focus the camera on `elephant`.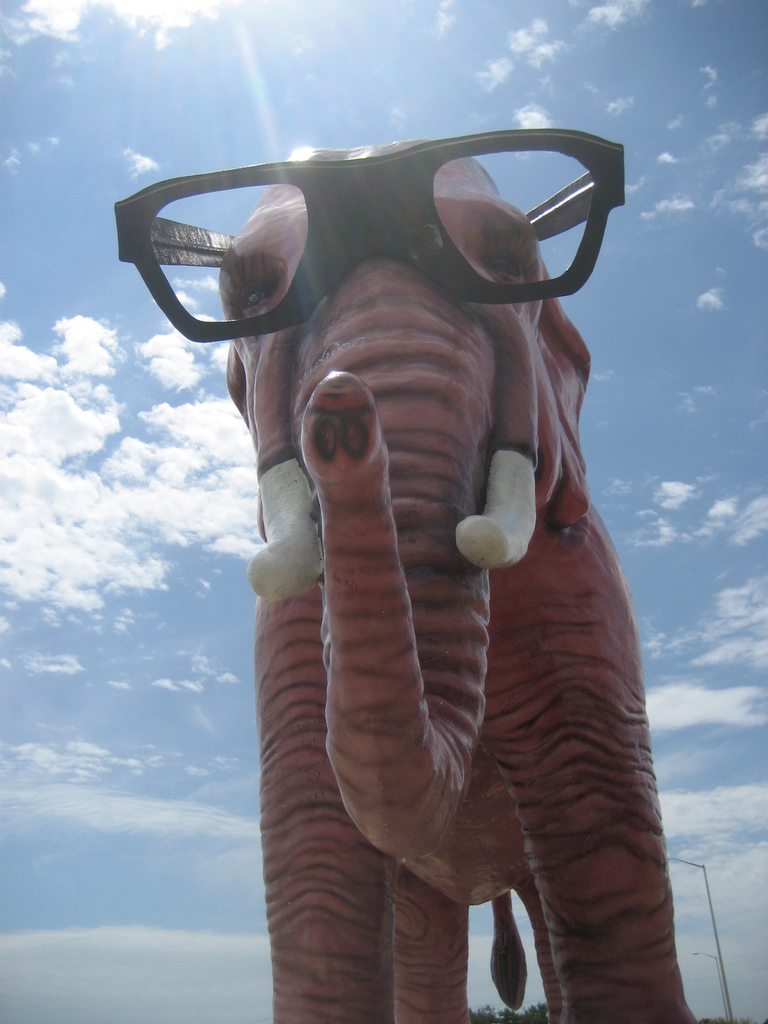
Focus region: (x1=220, y1=143, x2=690, y2=1023).
